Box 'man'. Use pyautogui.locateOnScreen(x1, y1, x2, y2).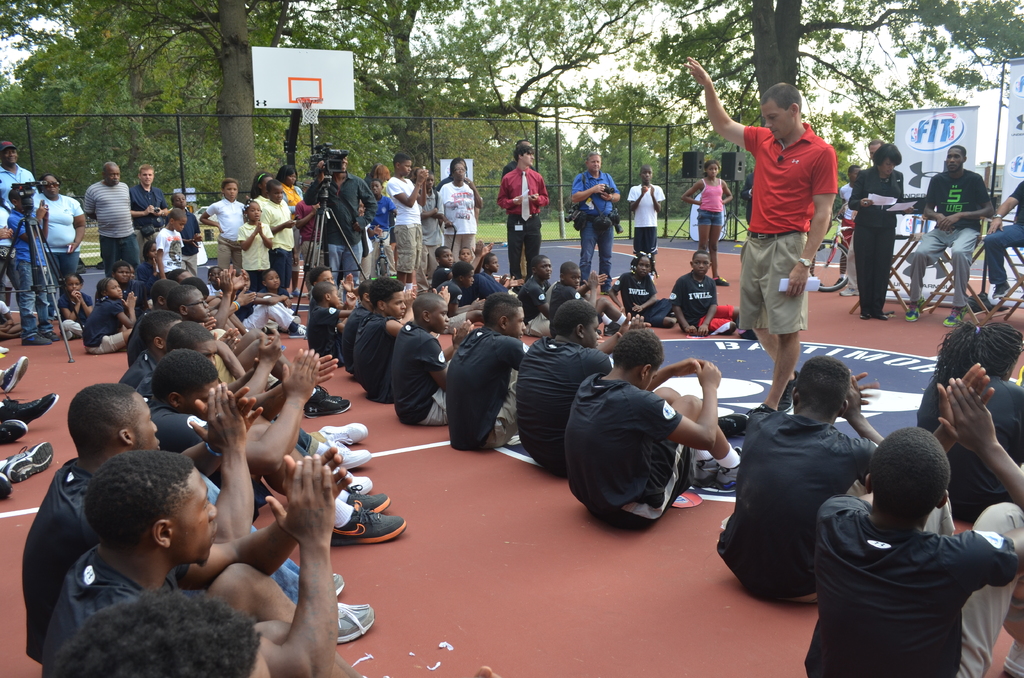
pyautogui.locateOnScreen(82, 163, 141, 273).
